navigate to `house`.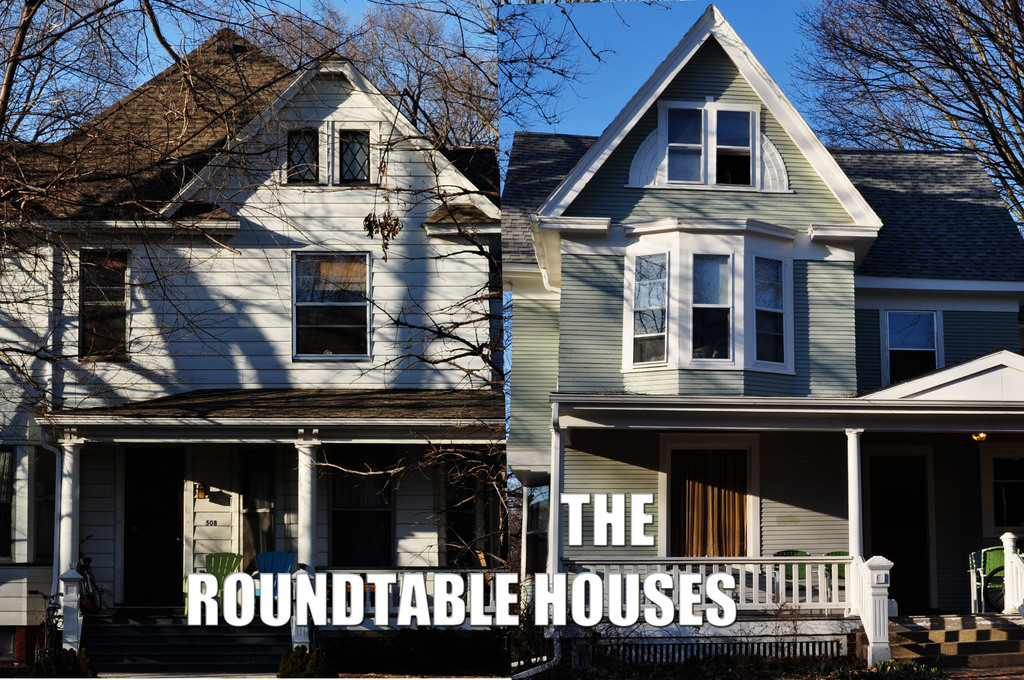
Navigation target: 2, 27, 495, 679.
